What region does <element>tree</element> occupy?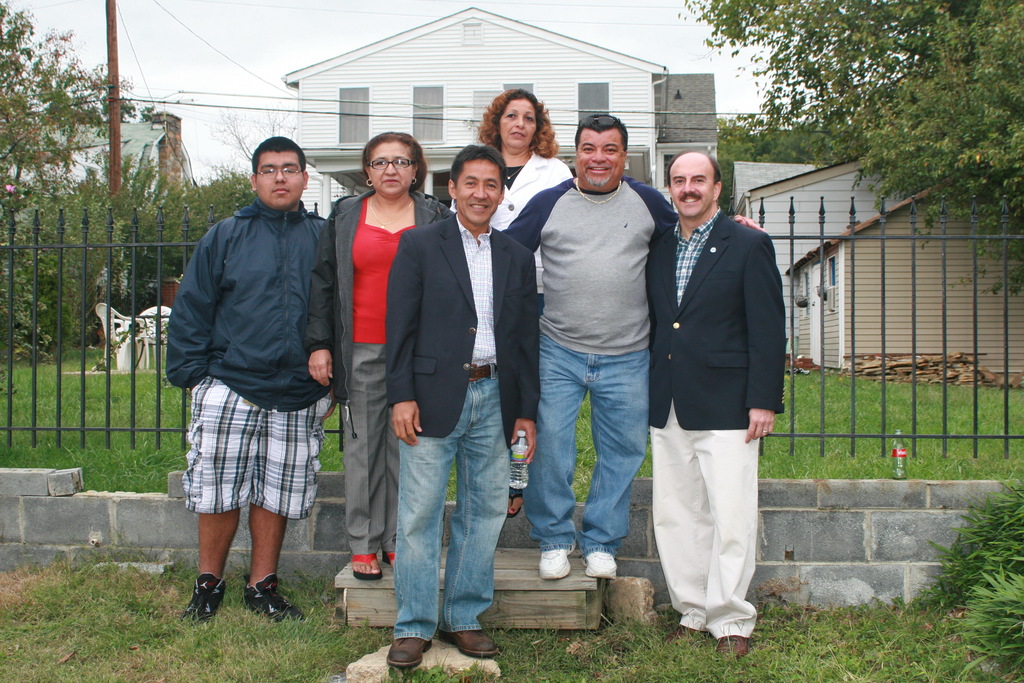
bbox=[678, 0, 1023, 293].
